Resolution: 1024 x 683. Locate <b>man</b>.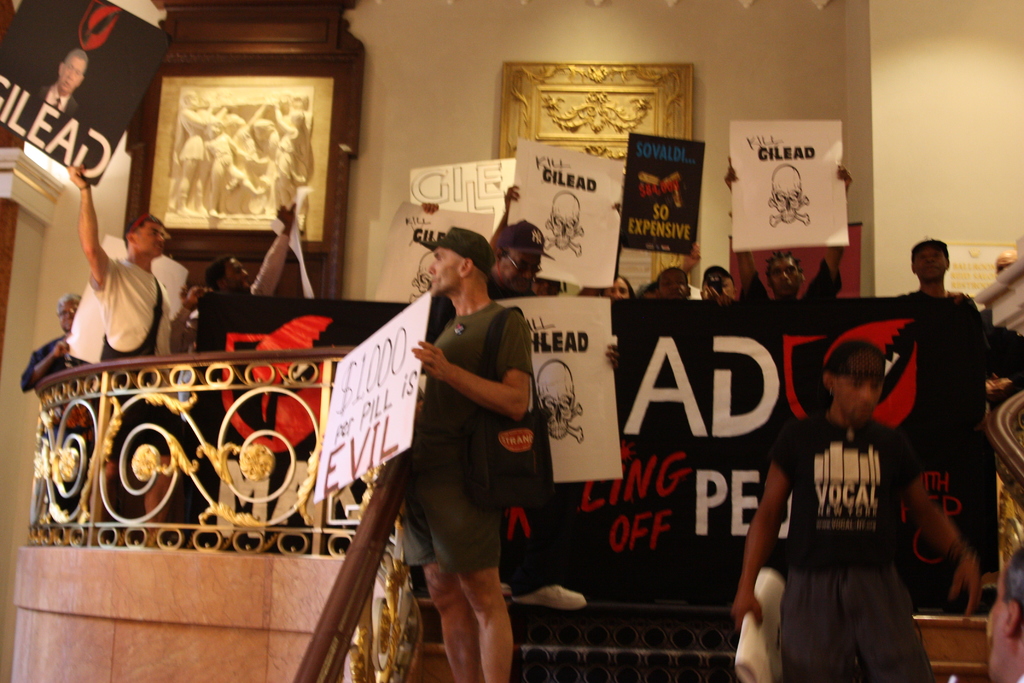
bbox(995, 254, 1022, 274).
